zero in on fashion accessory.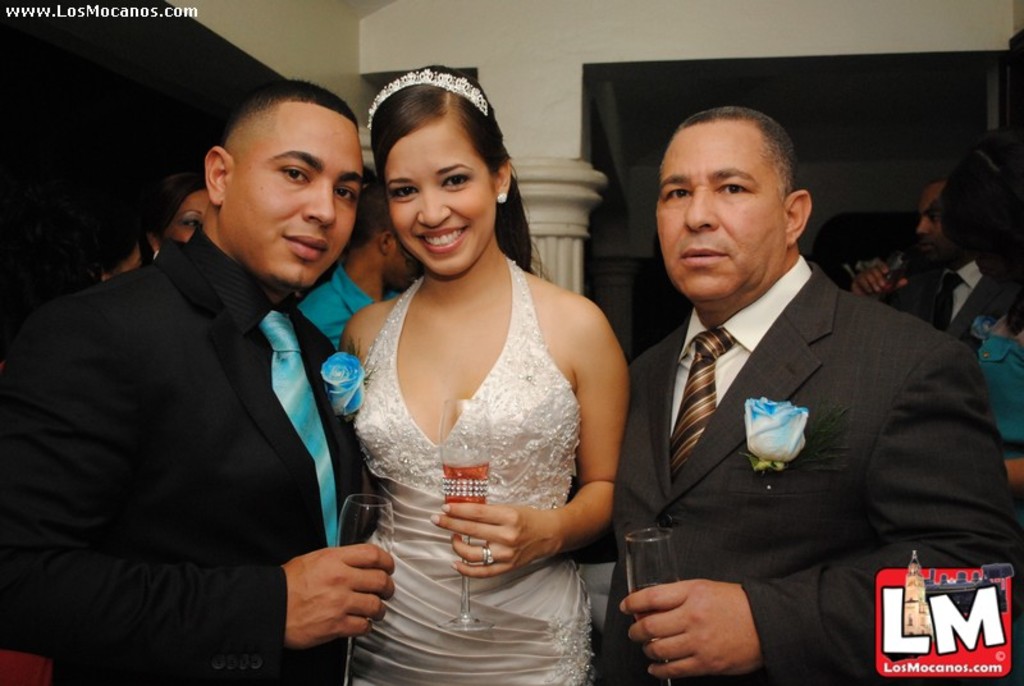
Zeroed in: [256,310,342,545].
